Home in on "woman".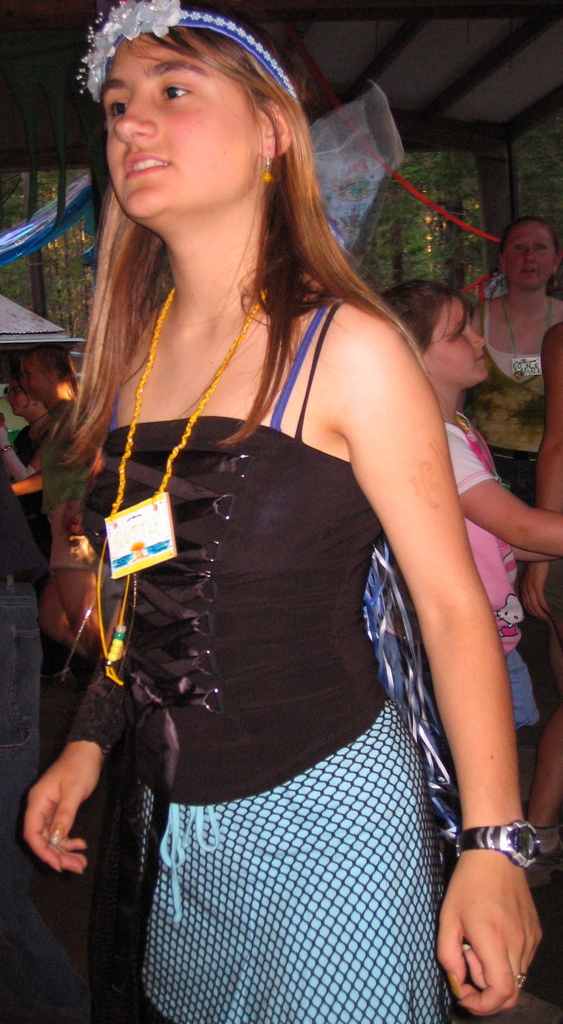
Homed in at 15, 17, 509, 887.
